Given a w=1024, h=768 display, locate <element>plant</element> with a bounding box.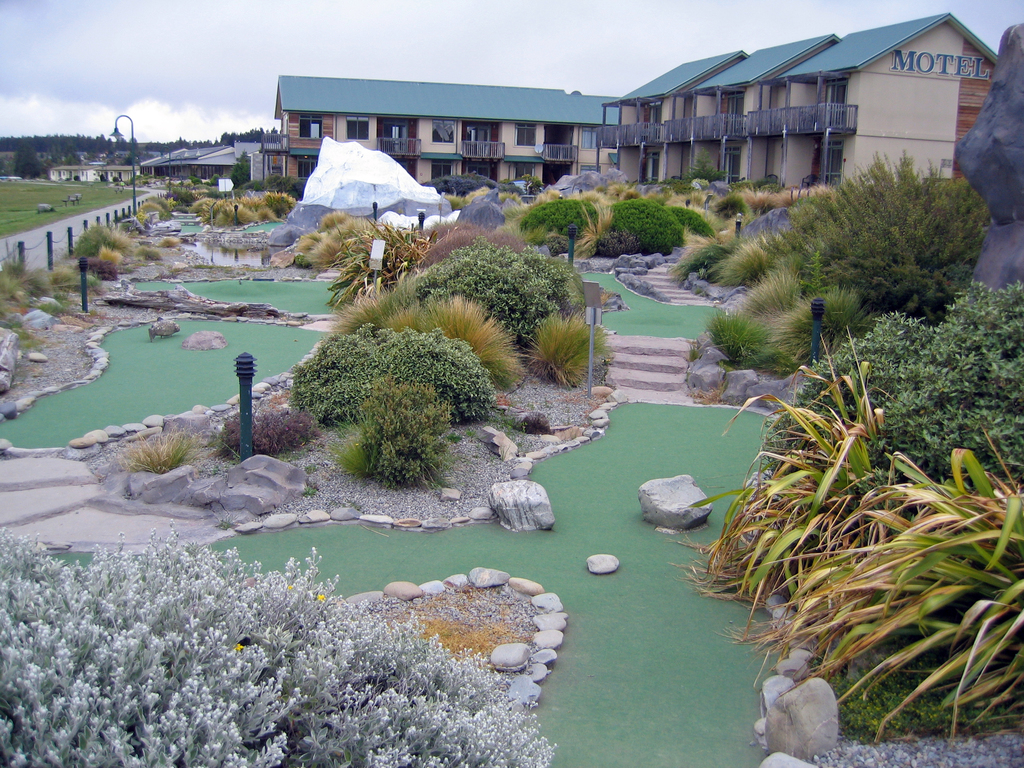
Located: box=[324, 213, 435, 307].
